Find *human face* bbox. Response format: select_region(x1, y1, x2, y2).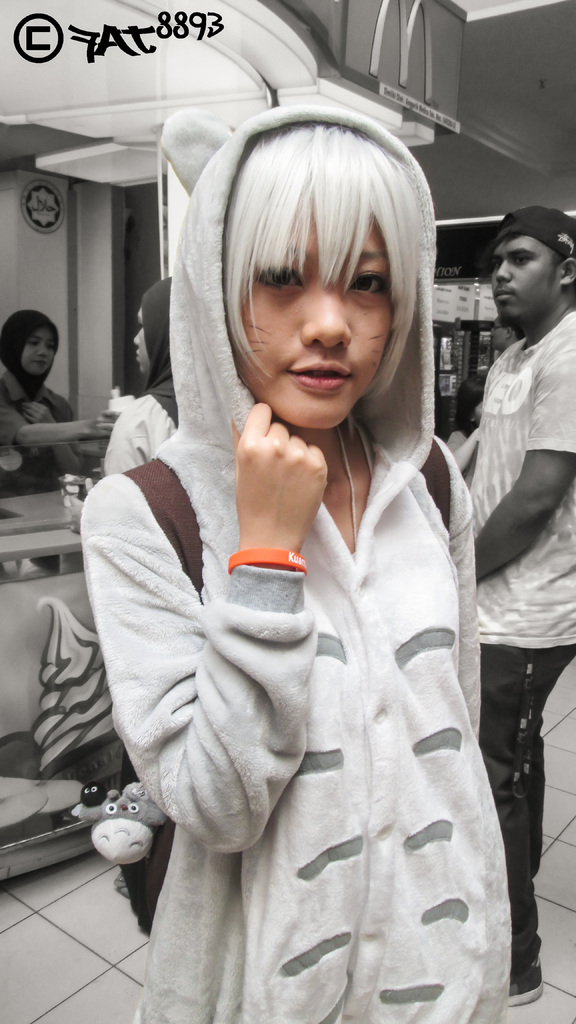
select_region(24, 328, 57, 378).
